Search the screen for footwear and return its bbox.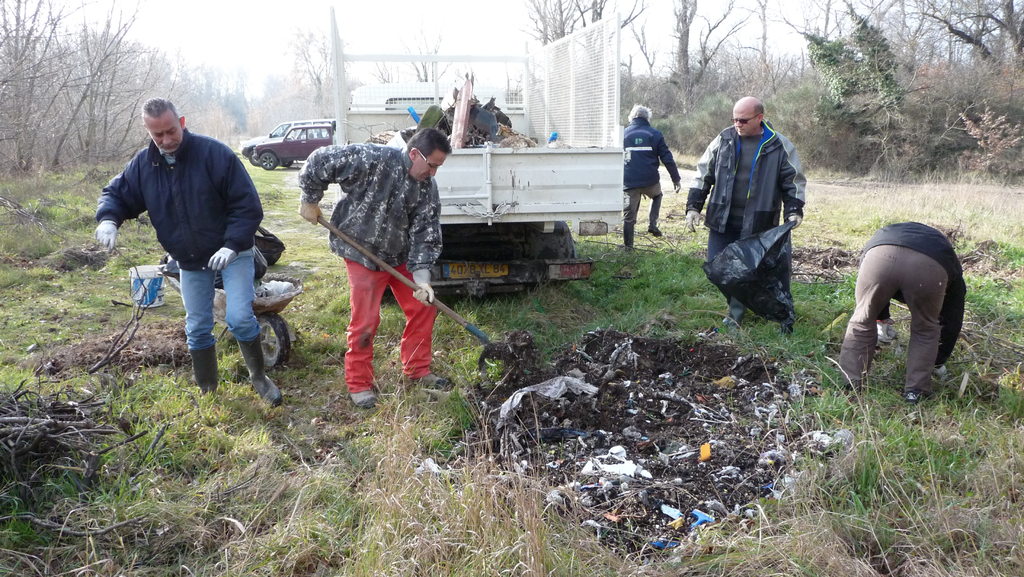
Found: 906, 388, 922, 409.
